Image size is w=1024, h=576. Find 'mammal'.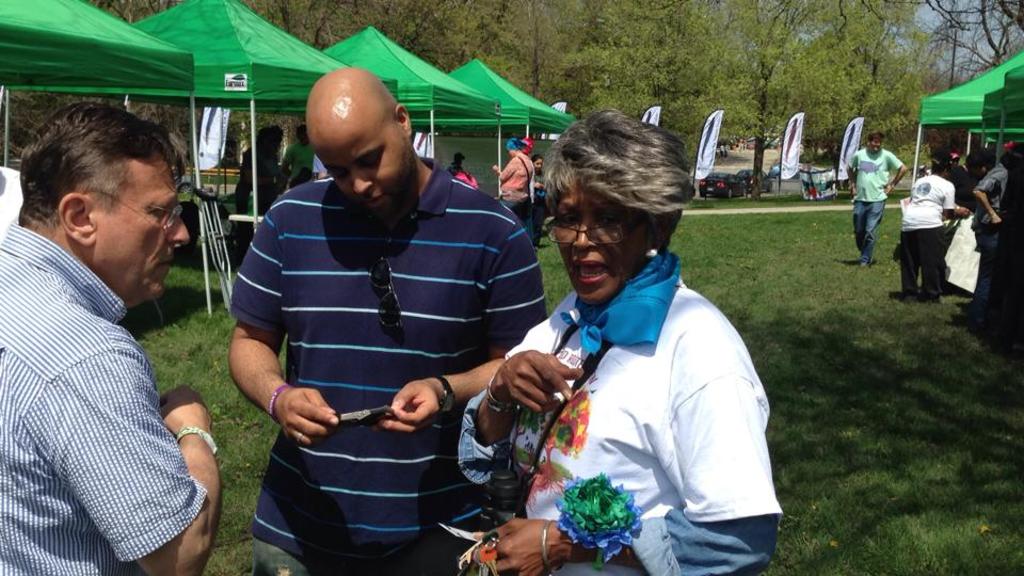
<bbox>515, 135, 537, 157</bbox>.
